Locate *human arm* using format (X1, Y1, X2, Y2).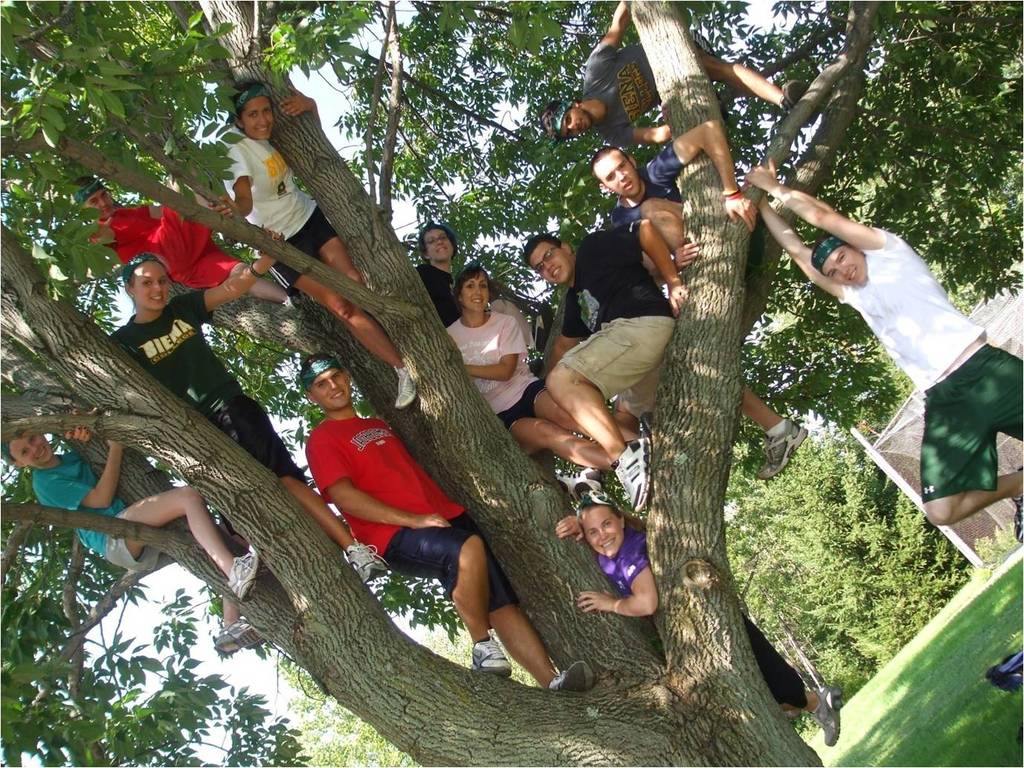
(741, 182, 852, 301).
